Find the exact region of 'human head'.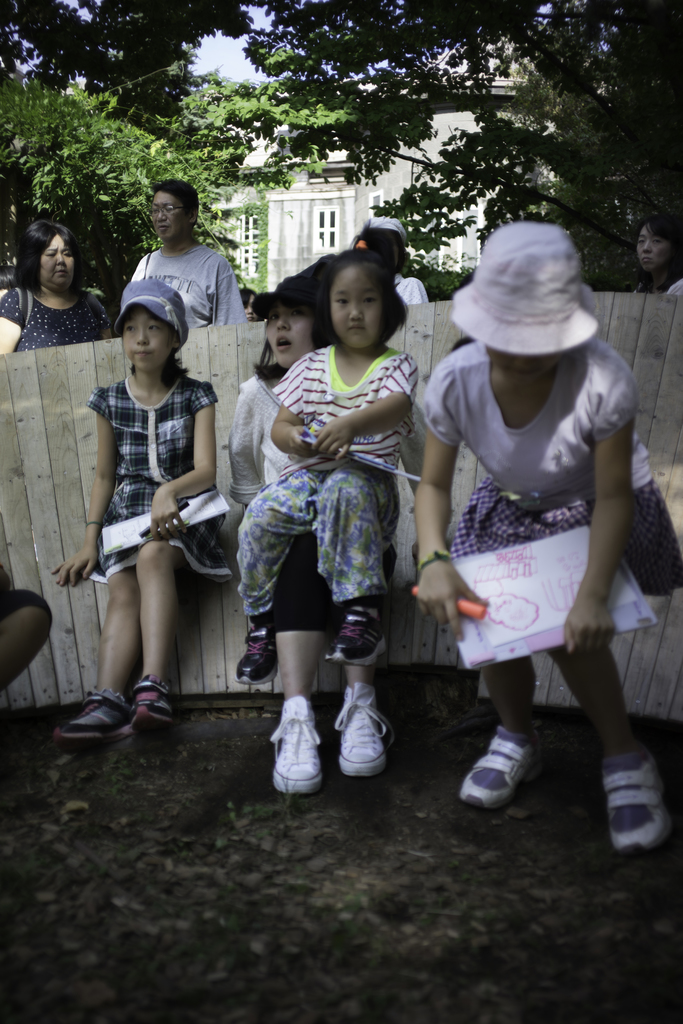
Exact region: crop(252, 273, 321, 370).
